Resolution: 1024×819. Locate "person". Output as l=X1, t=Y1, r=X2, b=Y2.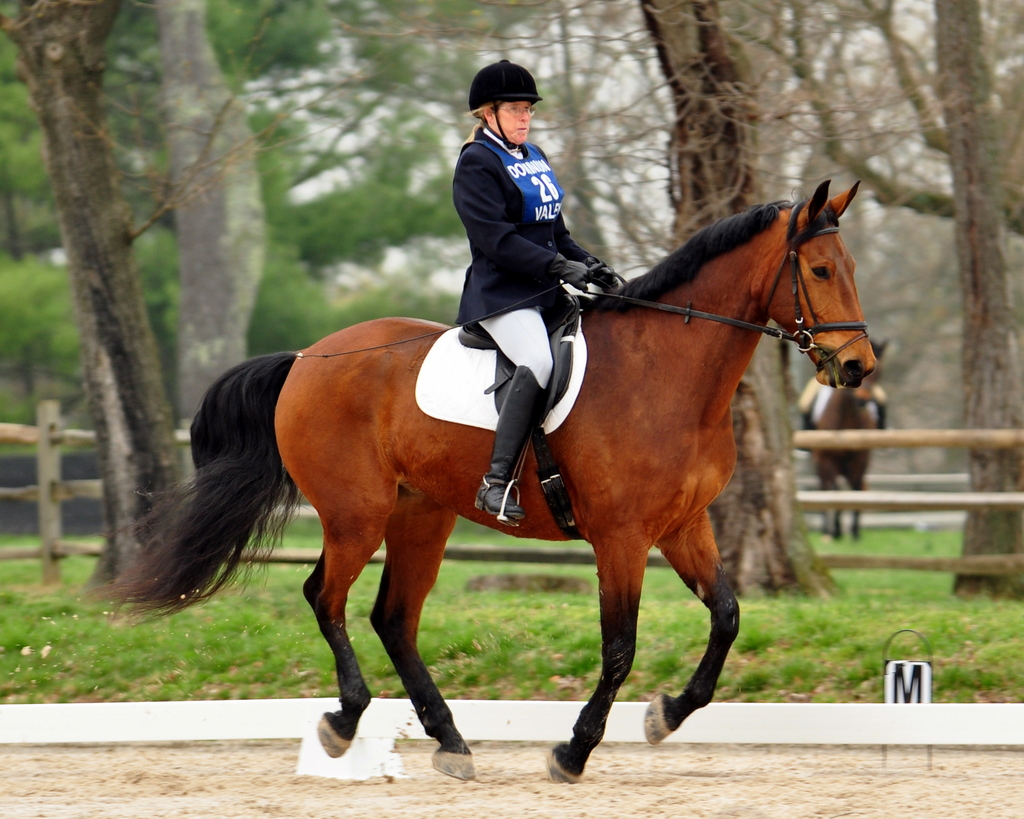
l=442, t=66, r=612, b=530.
